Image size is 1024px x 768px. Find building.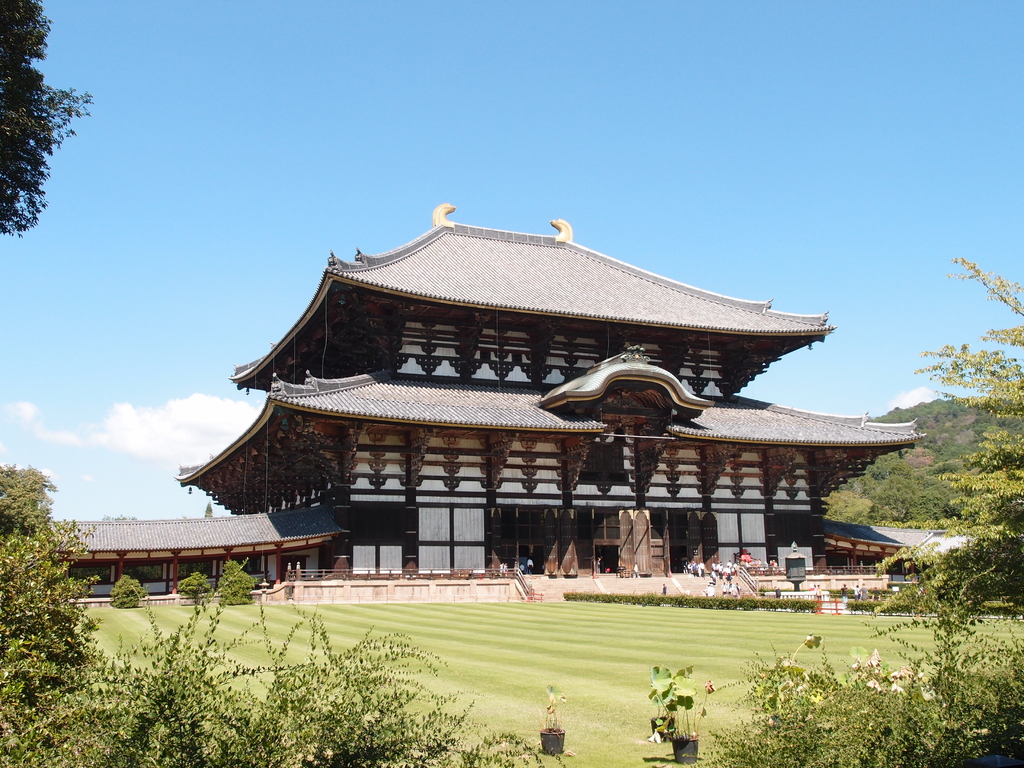
bbox=[36, 204, 975, 597].
